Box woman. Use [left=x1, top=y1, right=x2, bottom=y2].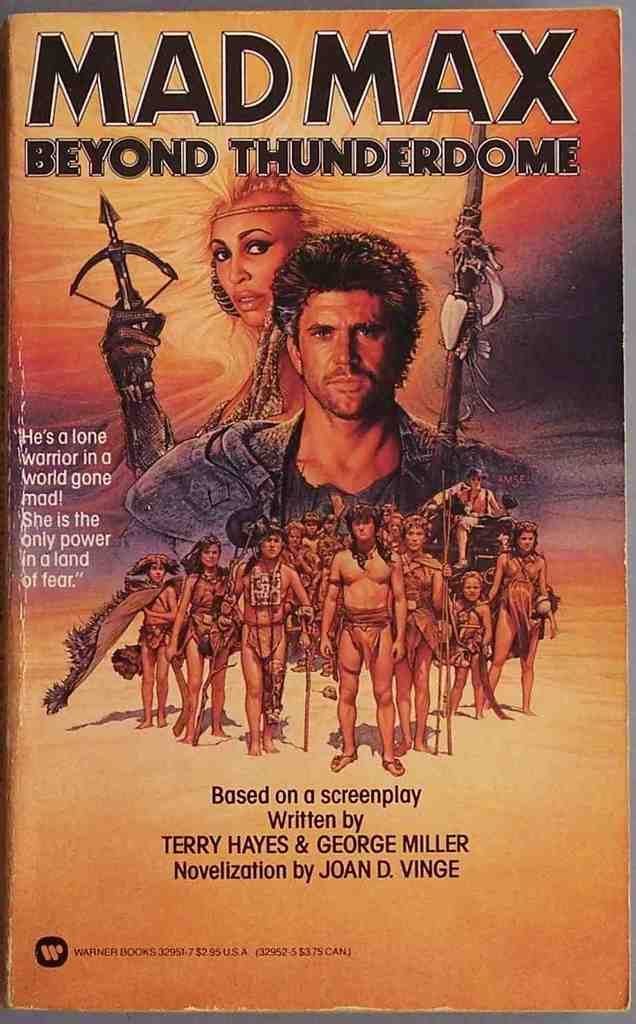
[left=9, top=9, right=528, bottom=383].
